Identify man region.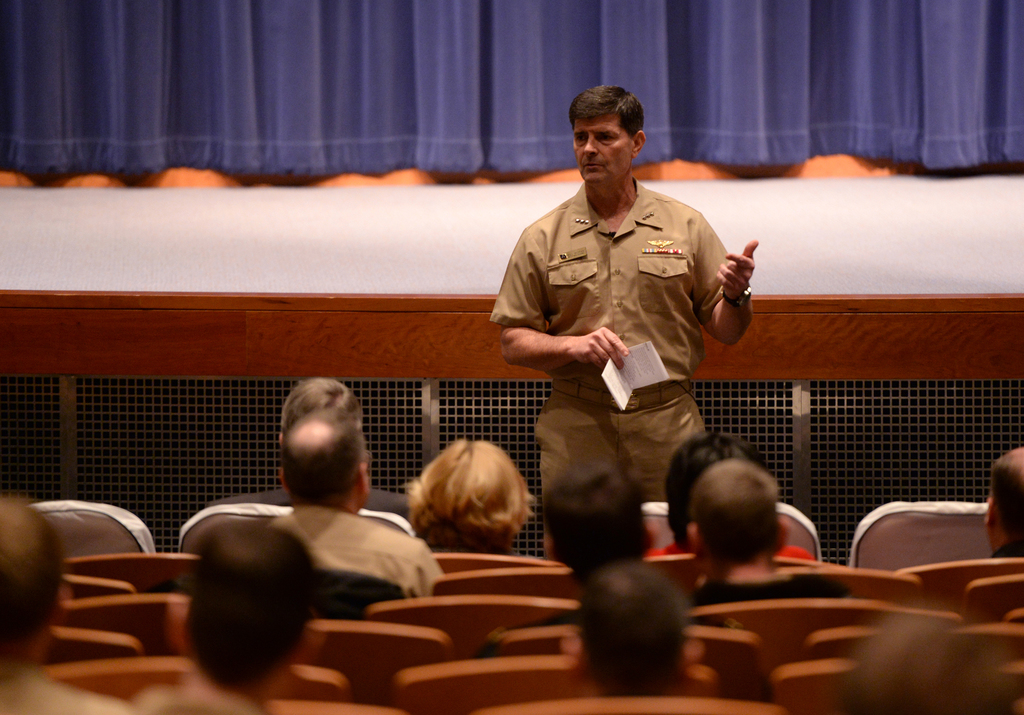
Region: 209/373/409/518.
